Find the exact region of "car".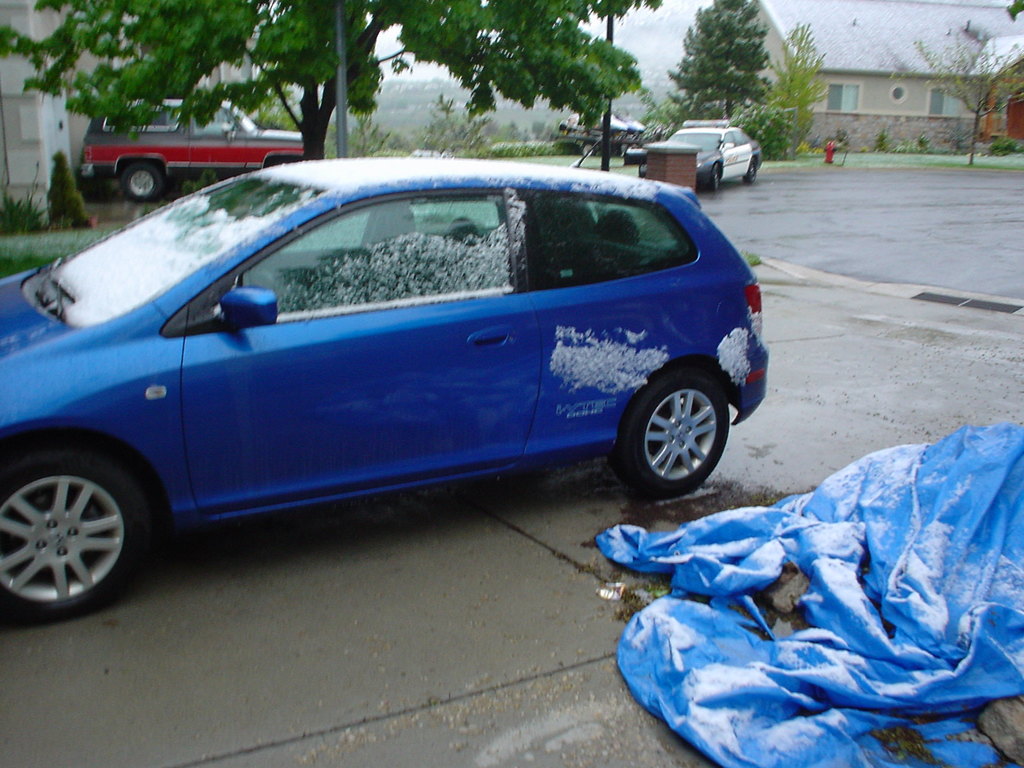
Exact region: Rect(664, 119, 764, 186).
